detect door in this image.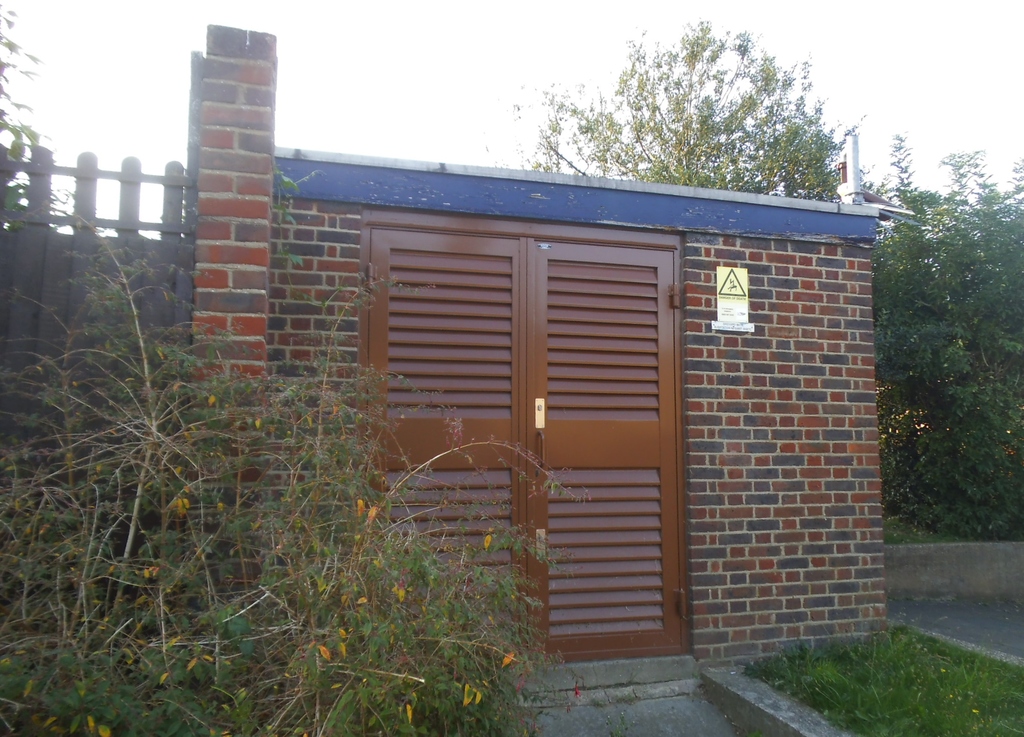
Detection: left=356, top=211, right=704, bottom=642.
